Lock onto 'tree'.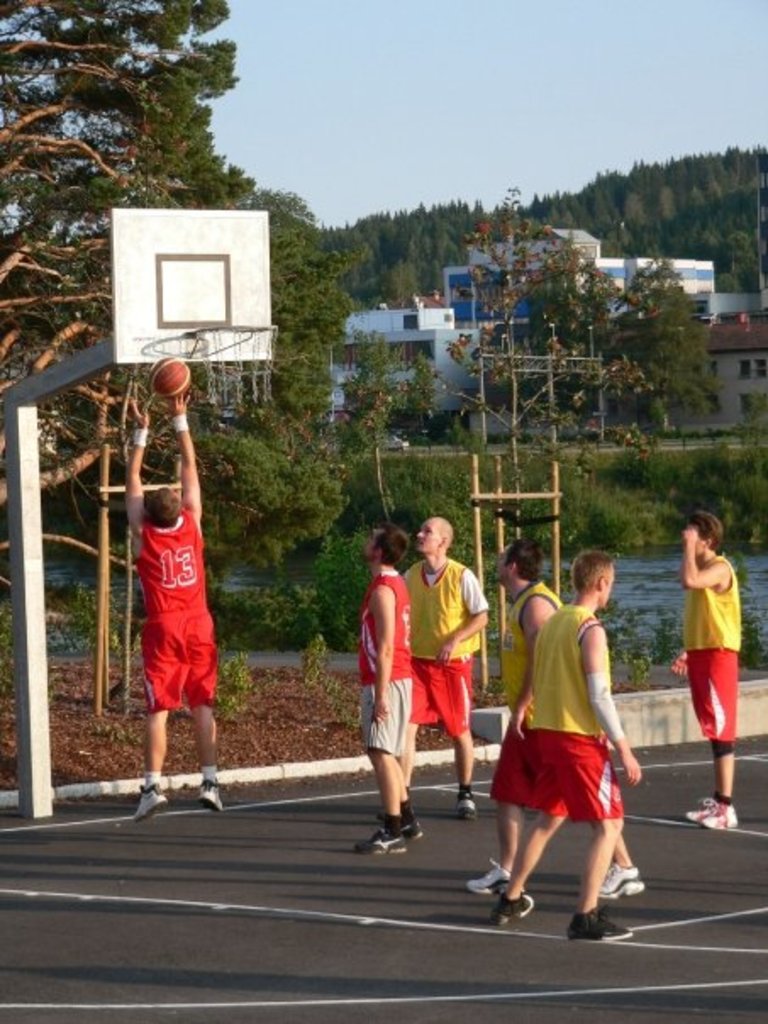
Locked: bbox=(0, 0, 351, 592).
